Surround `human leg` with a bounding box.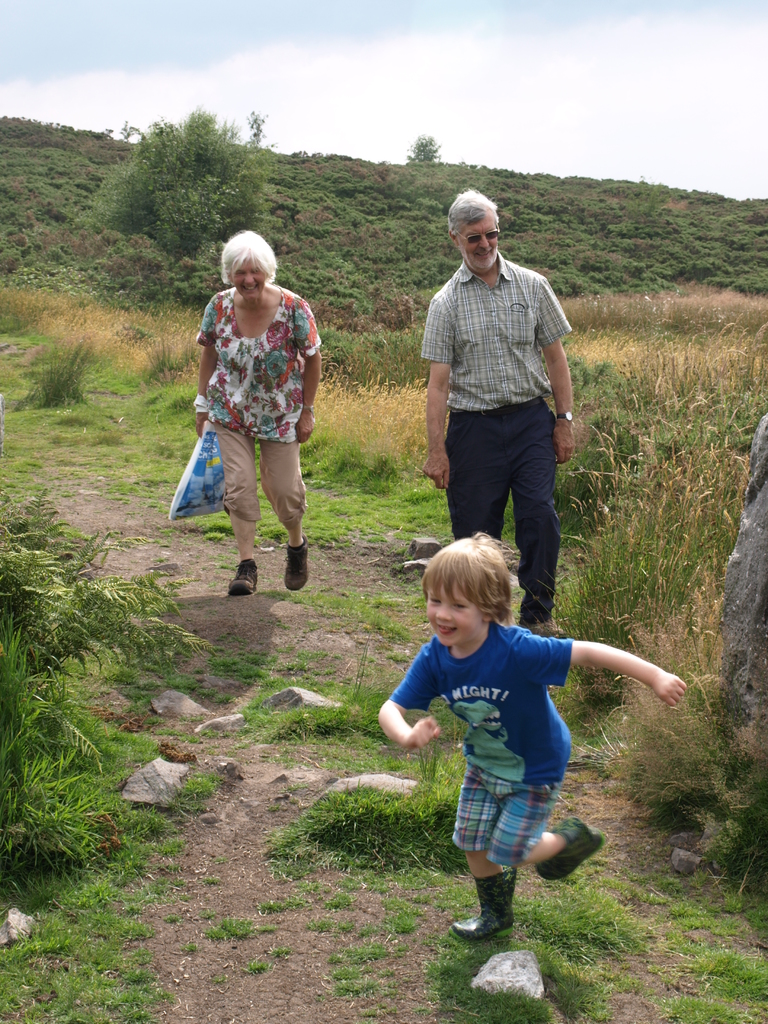
region(511, 407, 554, 631).
